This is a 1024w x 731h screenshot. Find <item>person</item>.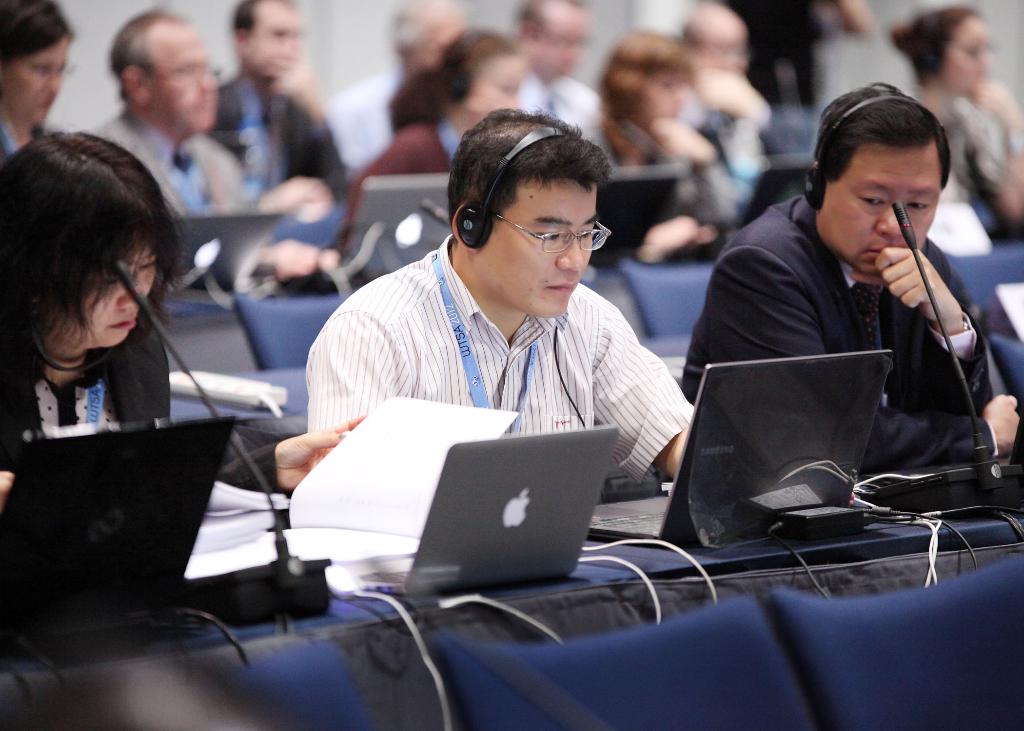
Bounding box: {"x1": 892, "y1": 5, "x2": 1023, "y2": 229}.
